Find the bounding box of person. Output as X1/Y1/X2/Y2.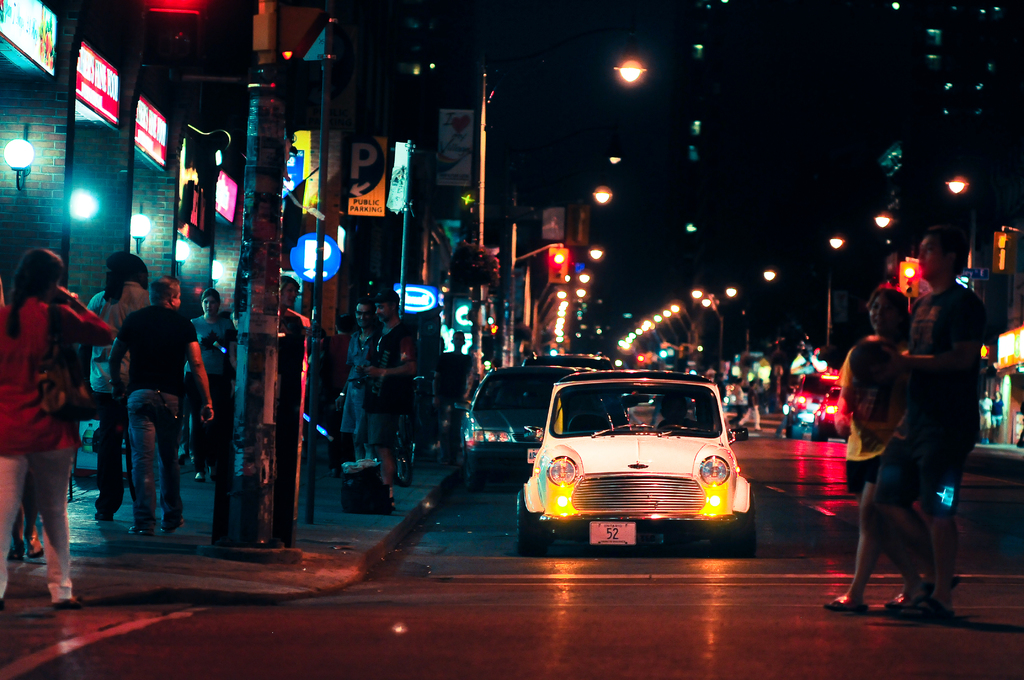
10/472/44/563.
